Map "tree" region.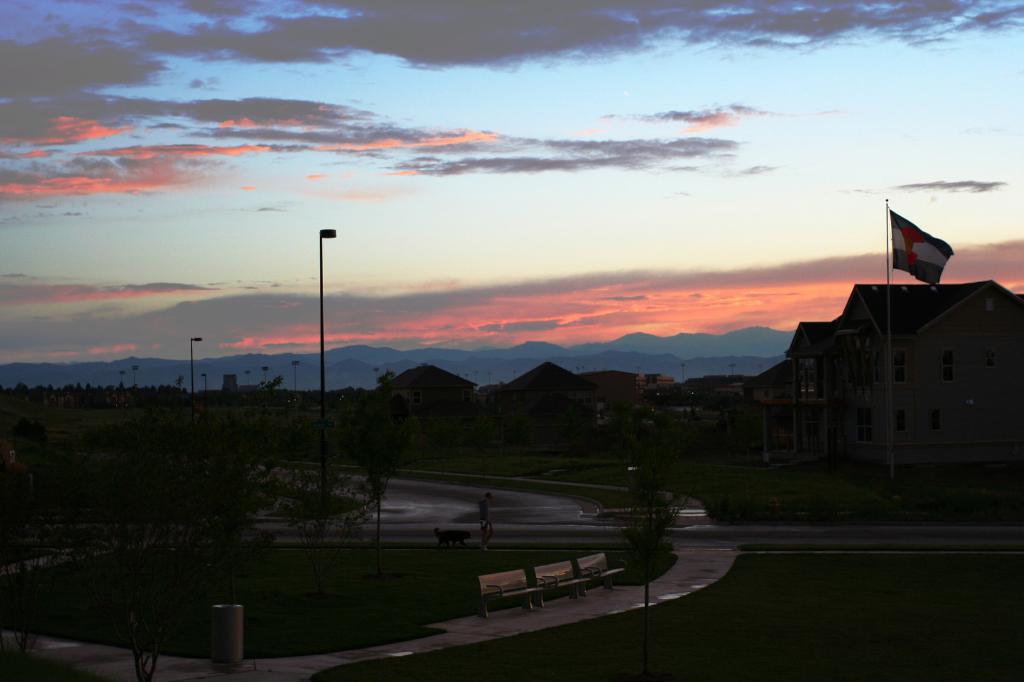
Mapped to <region>607, 438, 692, 681</region>.
